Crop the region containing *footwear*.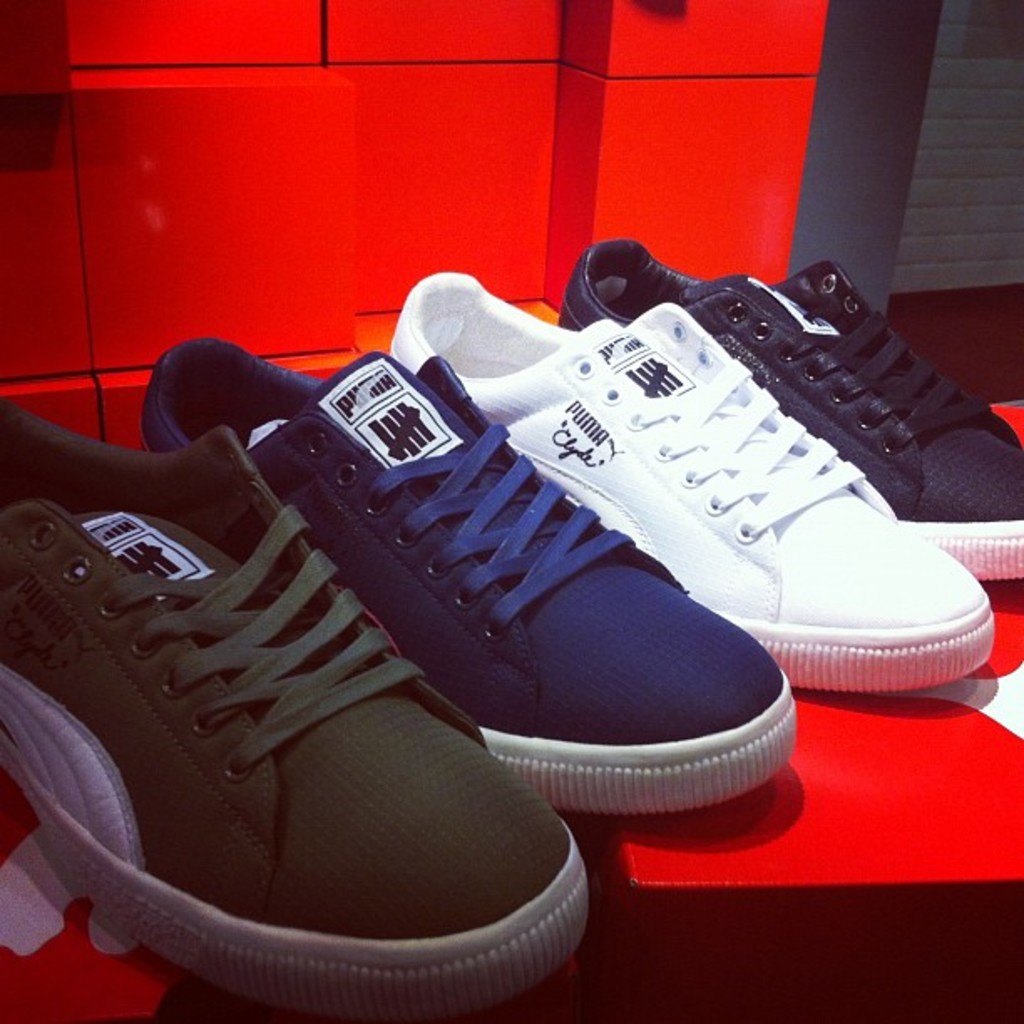
Crop region: 0,390,587,1022.
